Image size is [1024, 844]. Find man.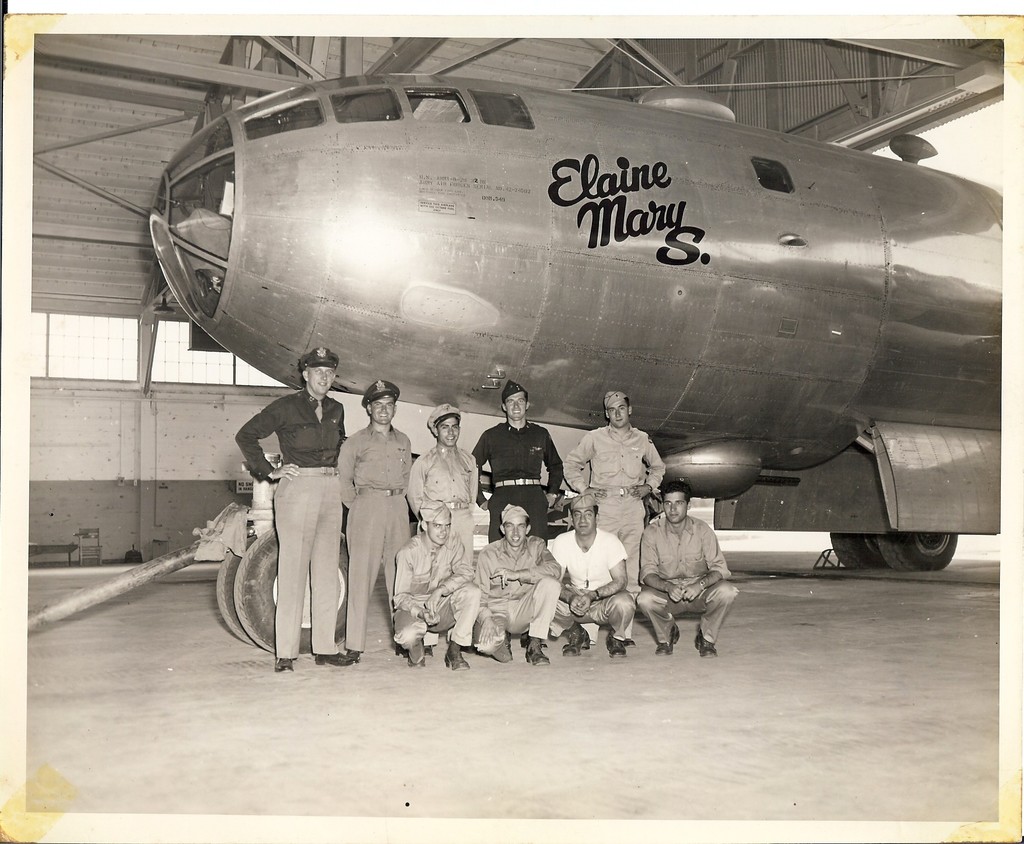
{"left": 395, "top": 509, "right": 488, "bottom": 667}.
